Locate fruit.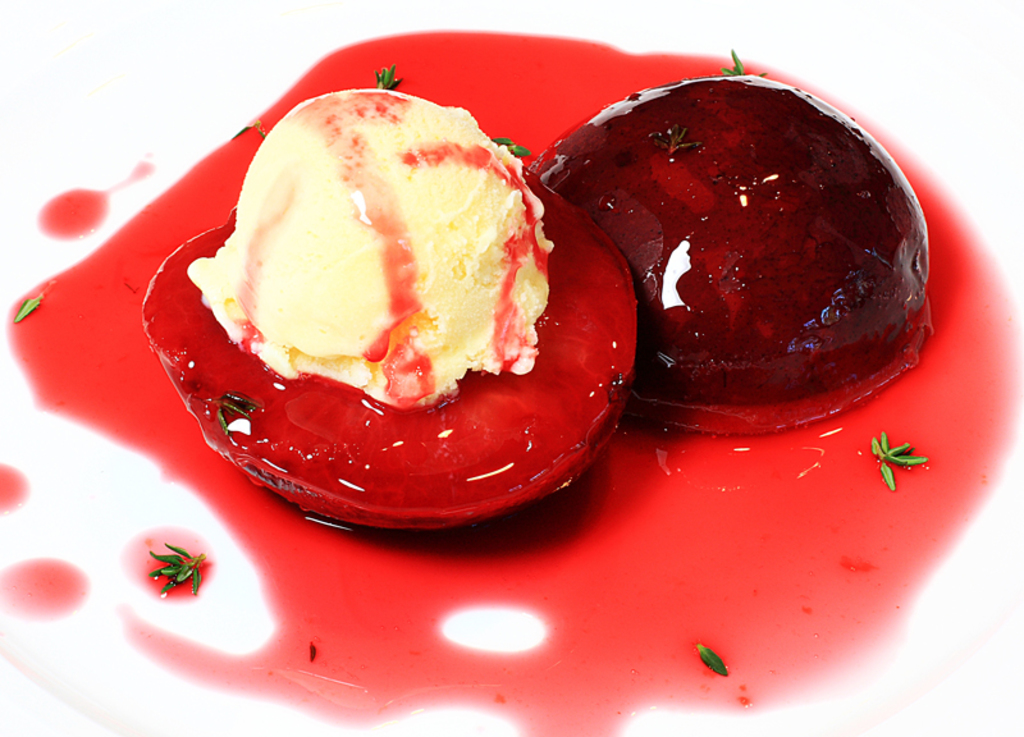
Bounding box: locate(530, 77, 932, 434).
